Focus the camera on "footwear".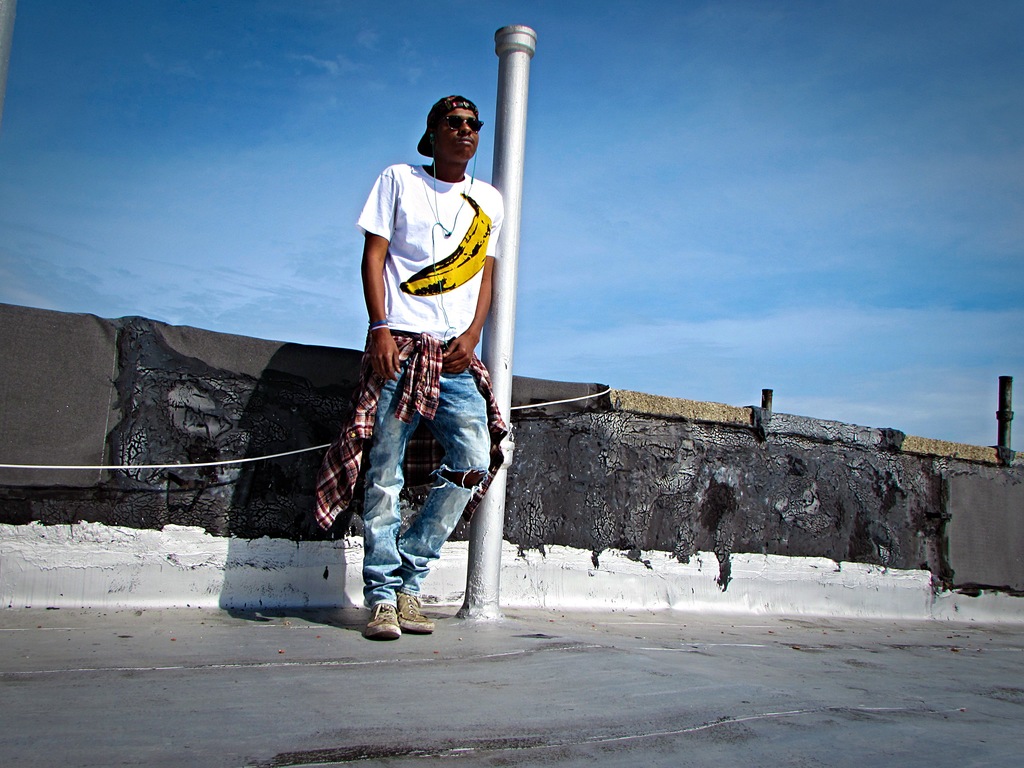
Focus region: 392 590 437 632.
